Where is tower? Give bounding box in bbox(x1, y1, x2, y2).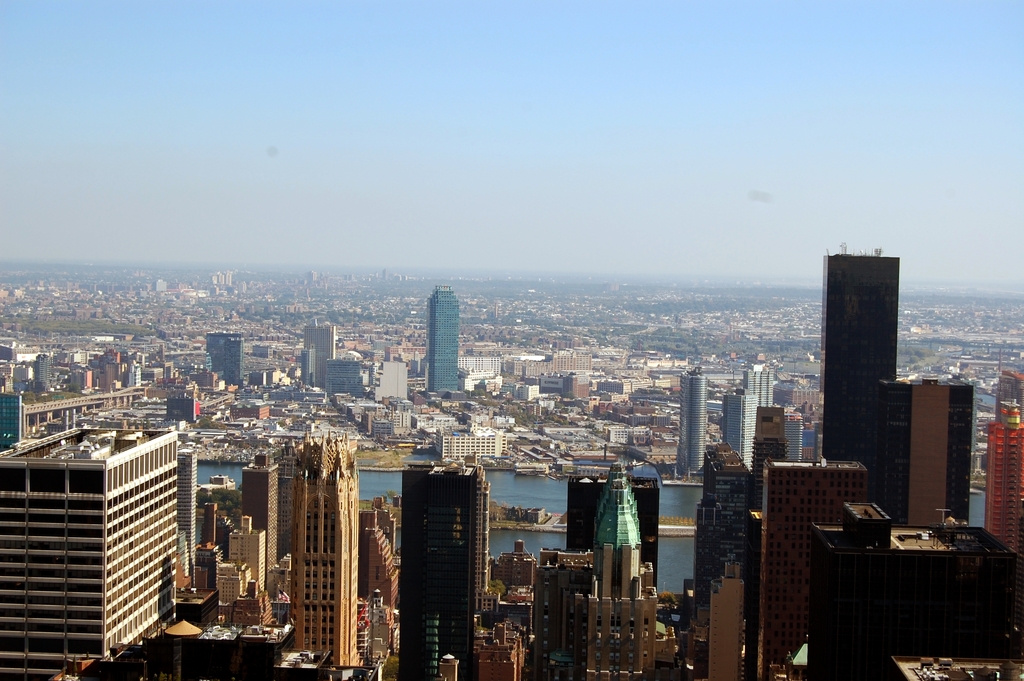
bbox(400, 459, 486, 680).
